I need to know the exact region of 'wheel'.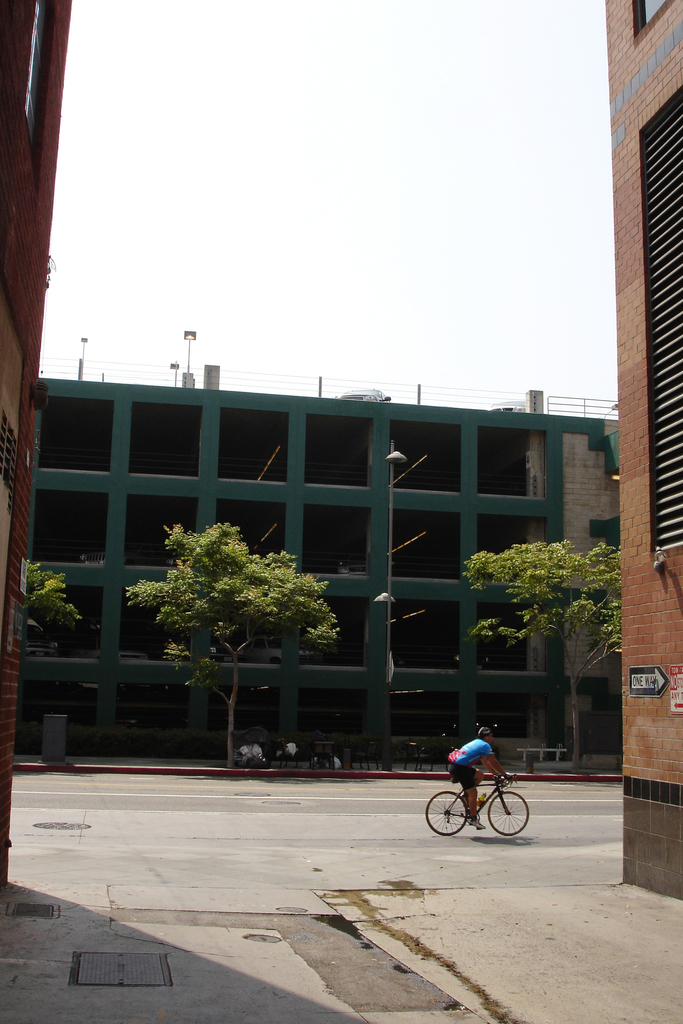
Region: (488, 791, 532, 835).
